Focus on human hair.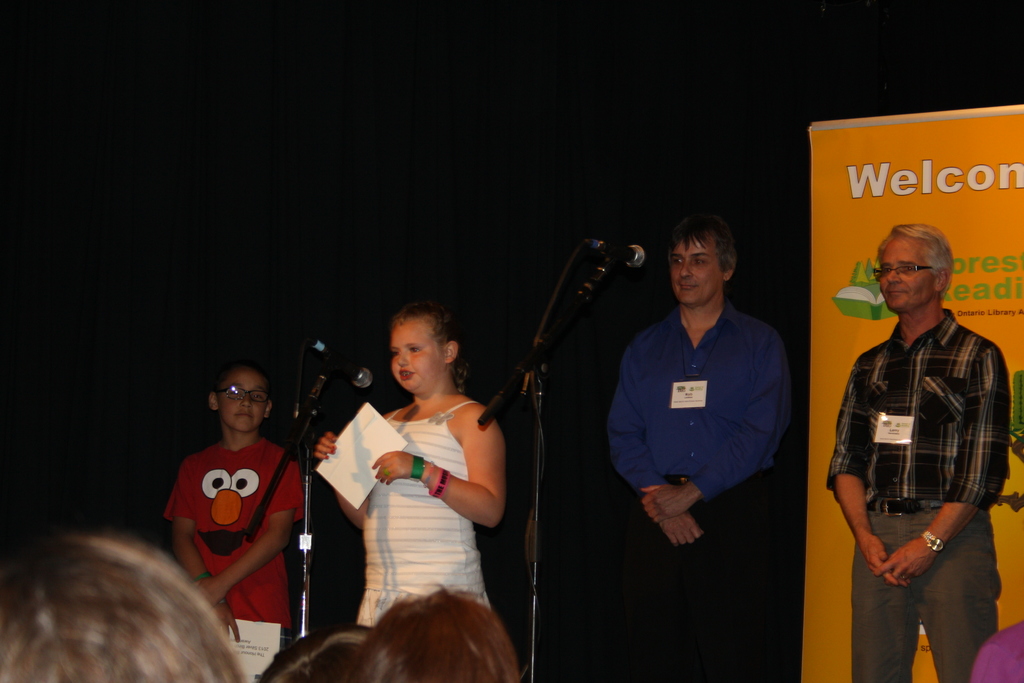
Focused at 0/534/248/682.
